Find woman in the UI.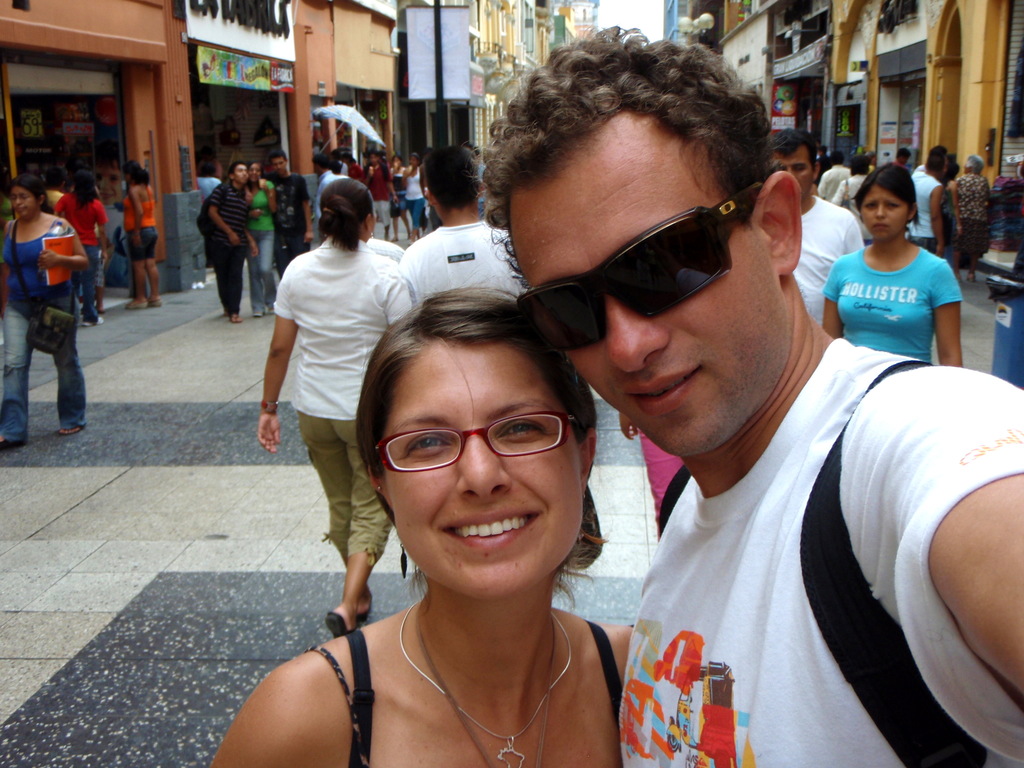
UI element at region(400, 151, 432, 237).
